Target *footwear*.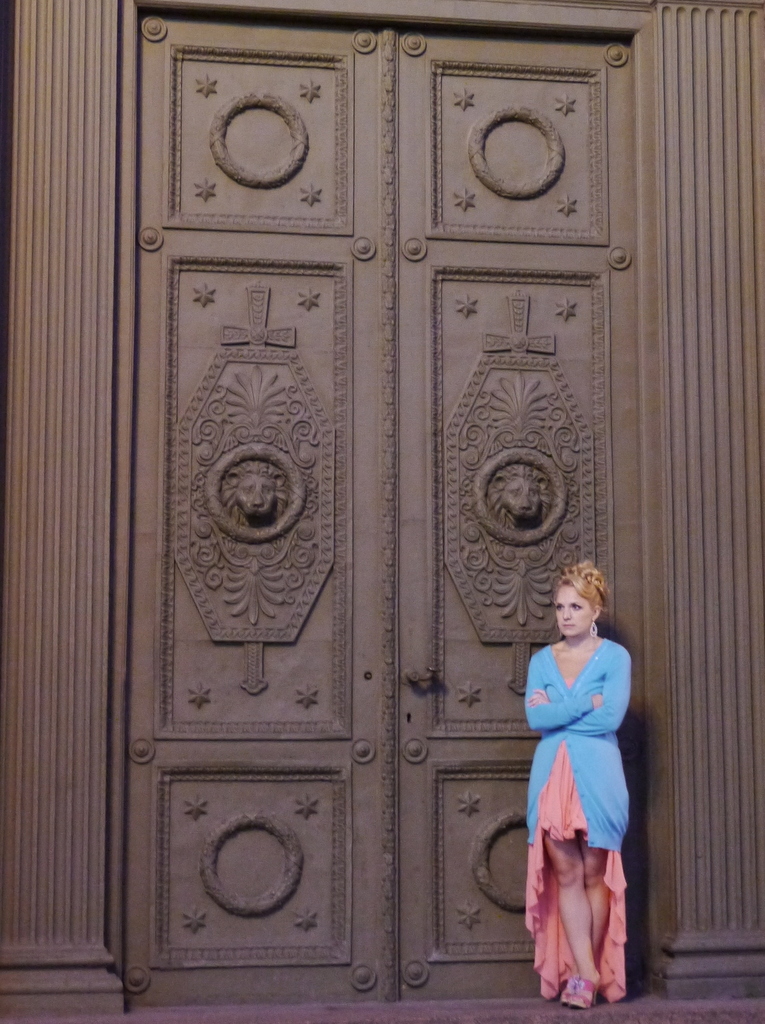
Target region: [562,977,583,1004].
